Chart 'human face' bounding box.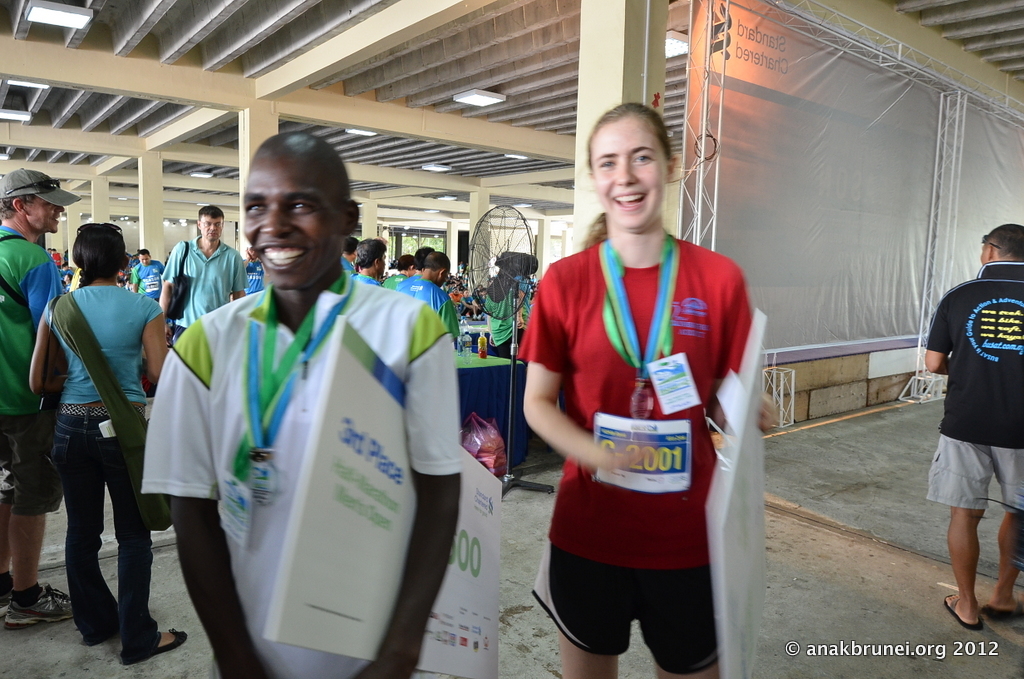
Charted: bbox=(591, 111, 671, 228).
